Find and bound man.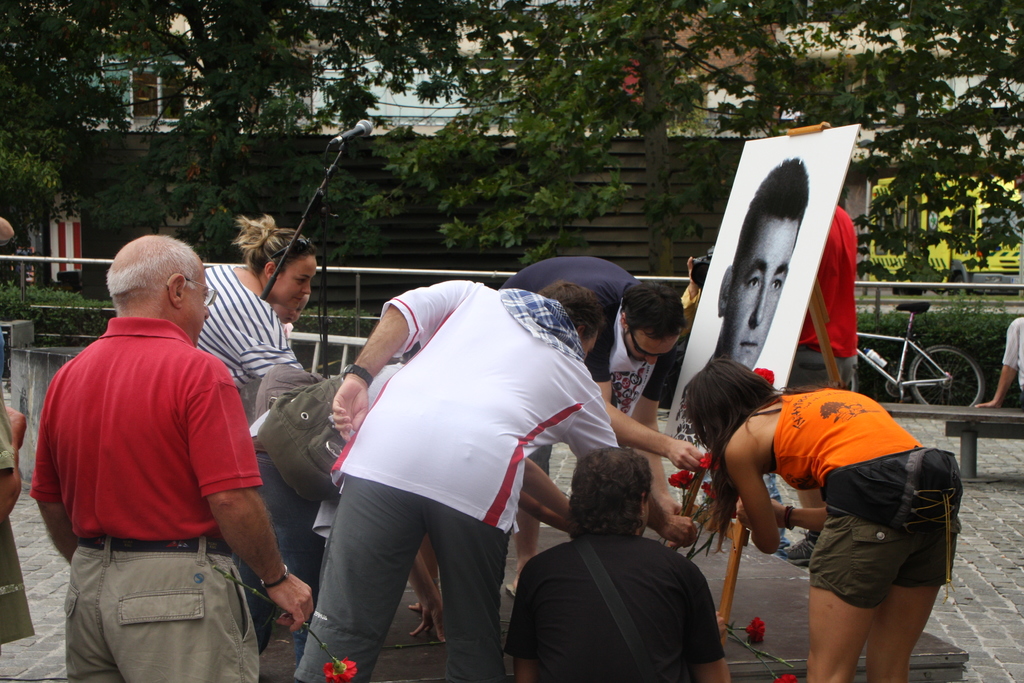
Bound: {"left": 289, "top": 278, "right": 623, "bottom": 682}.
